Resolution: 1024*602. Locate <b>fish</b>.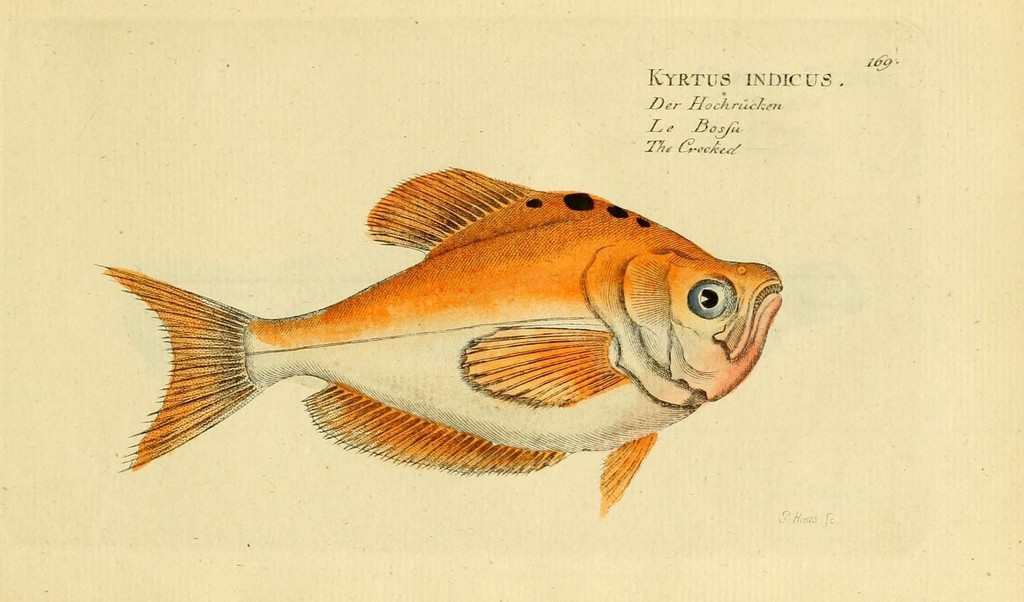
(x1=93, y1=160, x2=781, y2=519).
